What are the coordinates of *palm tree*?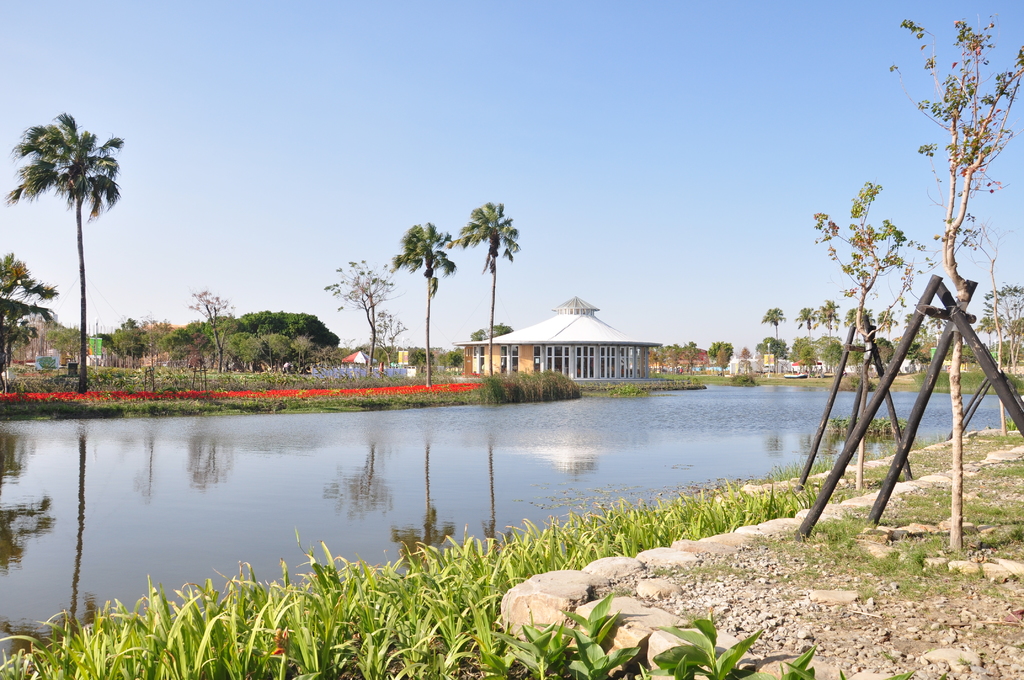
rect(915, 304, 956, 361).
